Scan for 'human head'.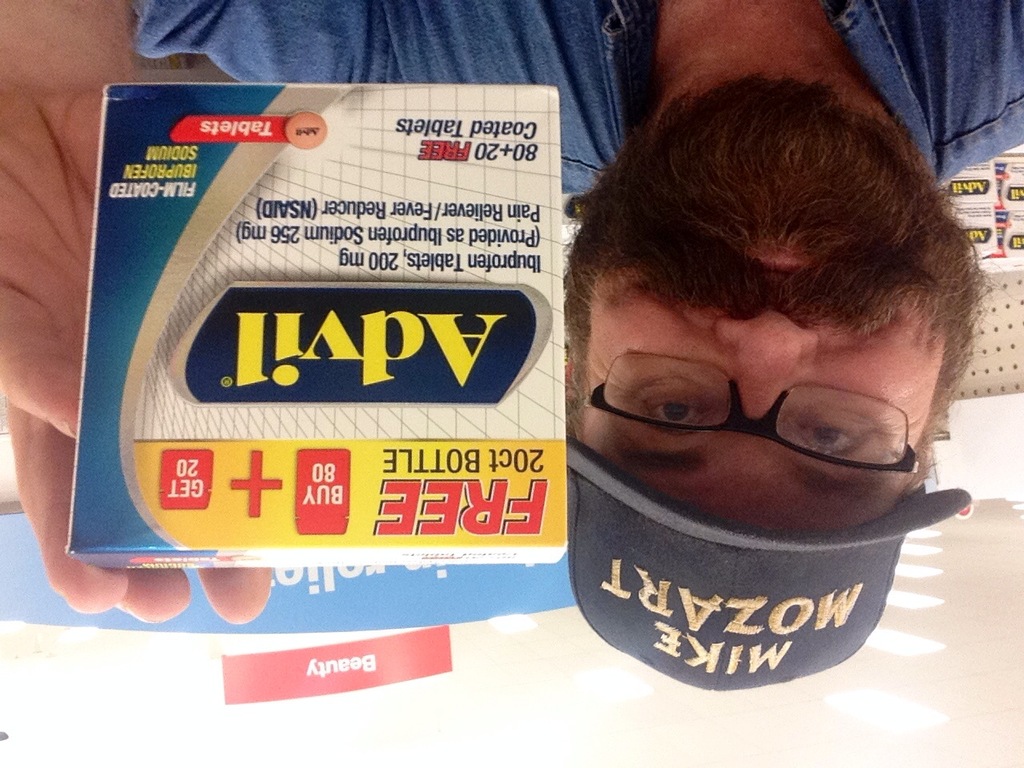
Scan result: left=570, top=91, right=982, bottom=601.
